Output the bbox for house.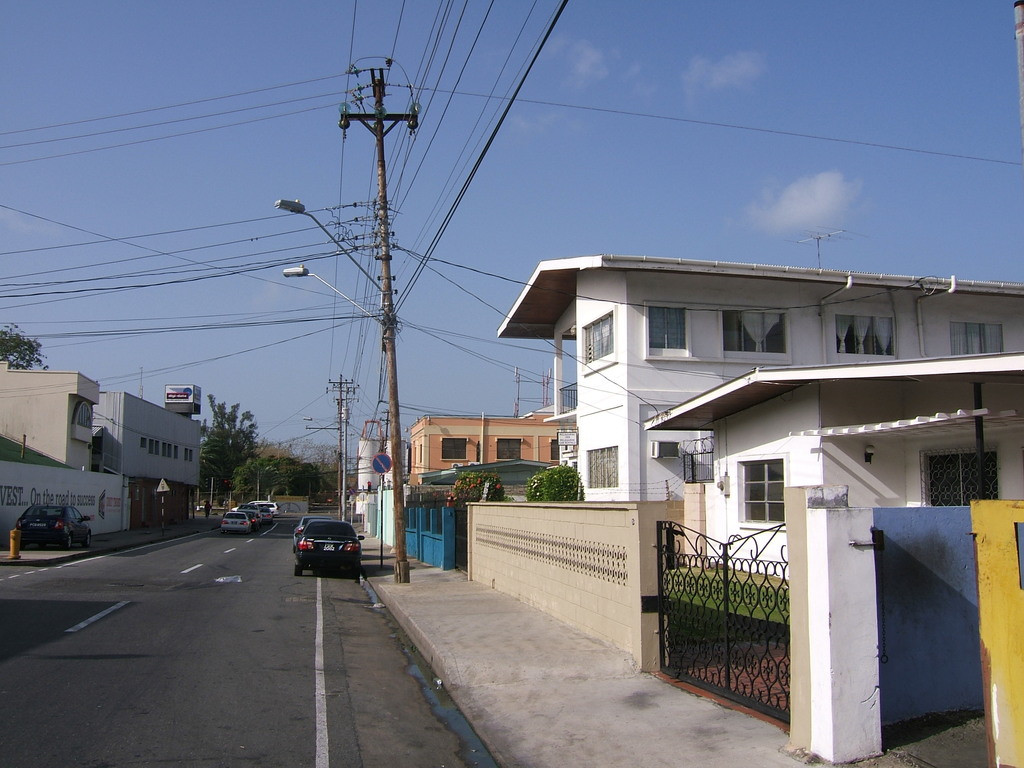
<box>404,413,576,515</box>.
